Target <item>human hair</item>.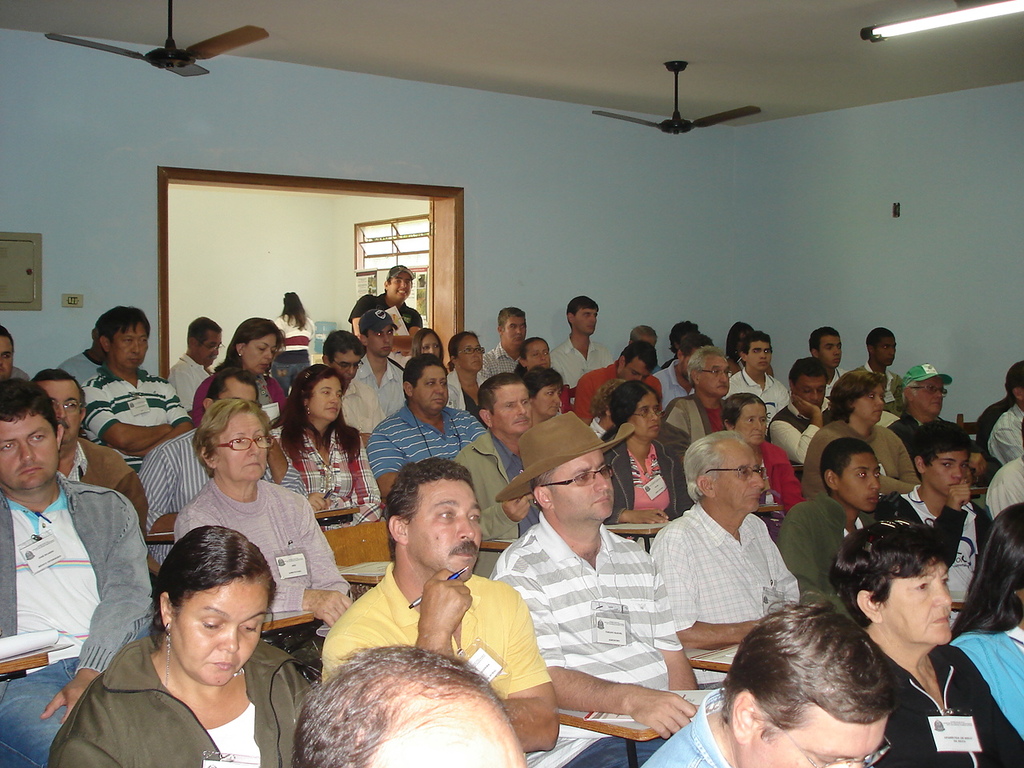
Target region: region(517, 335, 550, 369).
